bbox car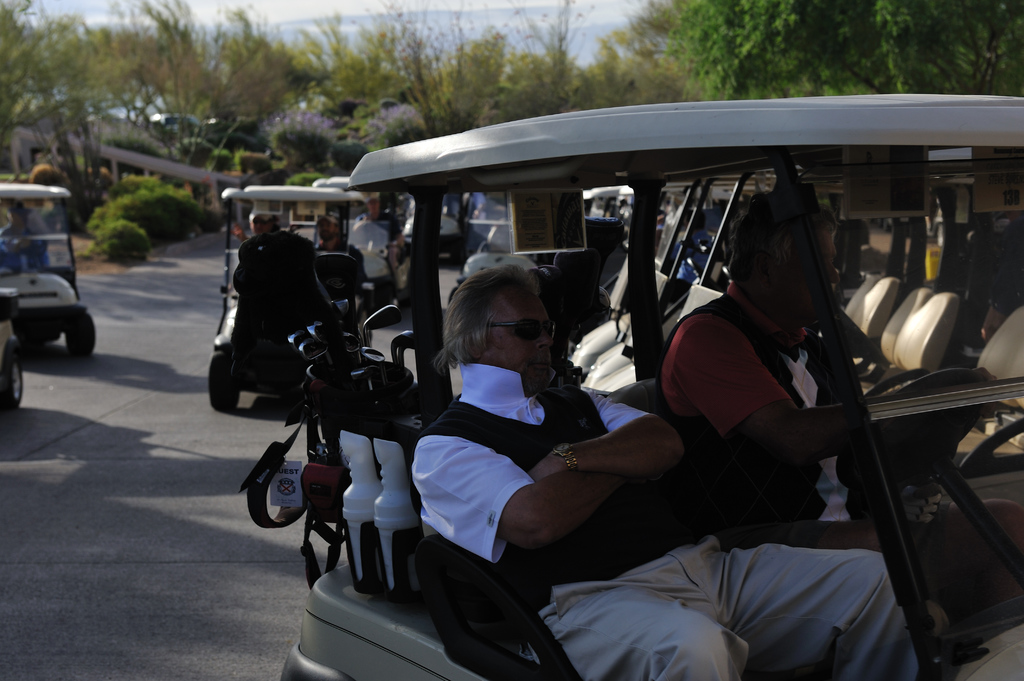
[0, 289, 23, 413]
